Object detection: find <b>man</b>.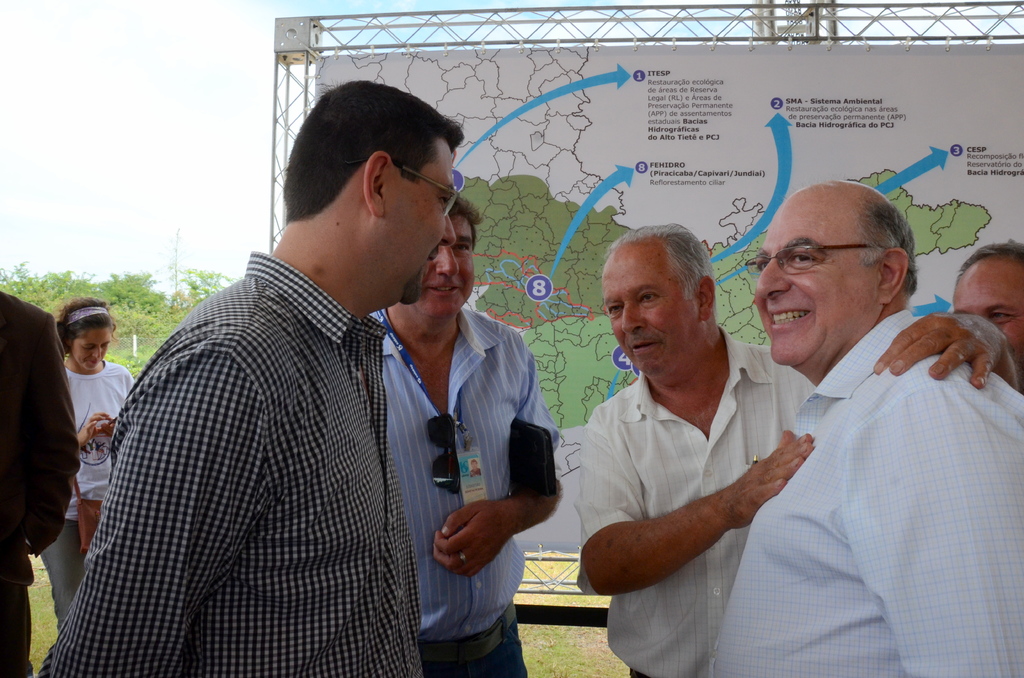
rect(0, 289, 74, 677).
